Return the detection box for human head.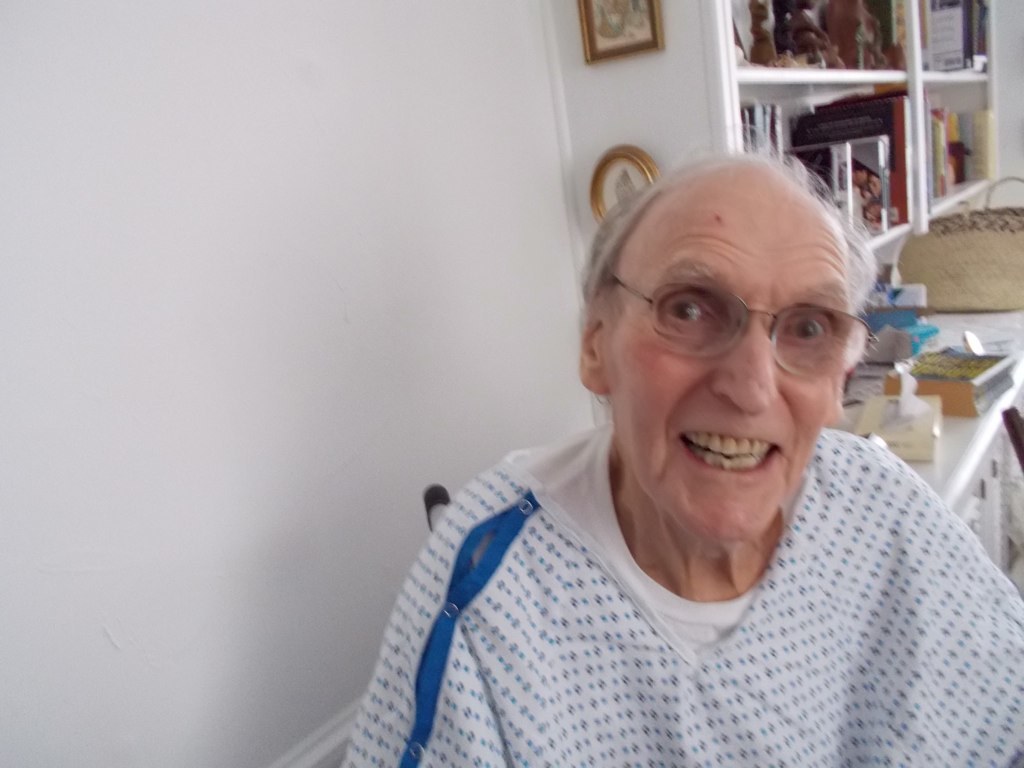
[848,160,872,190].
